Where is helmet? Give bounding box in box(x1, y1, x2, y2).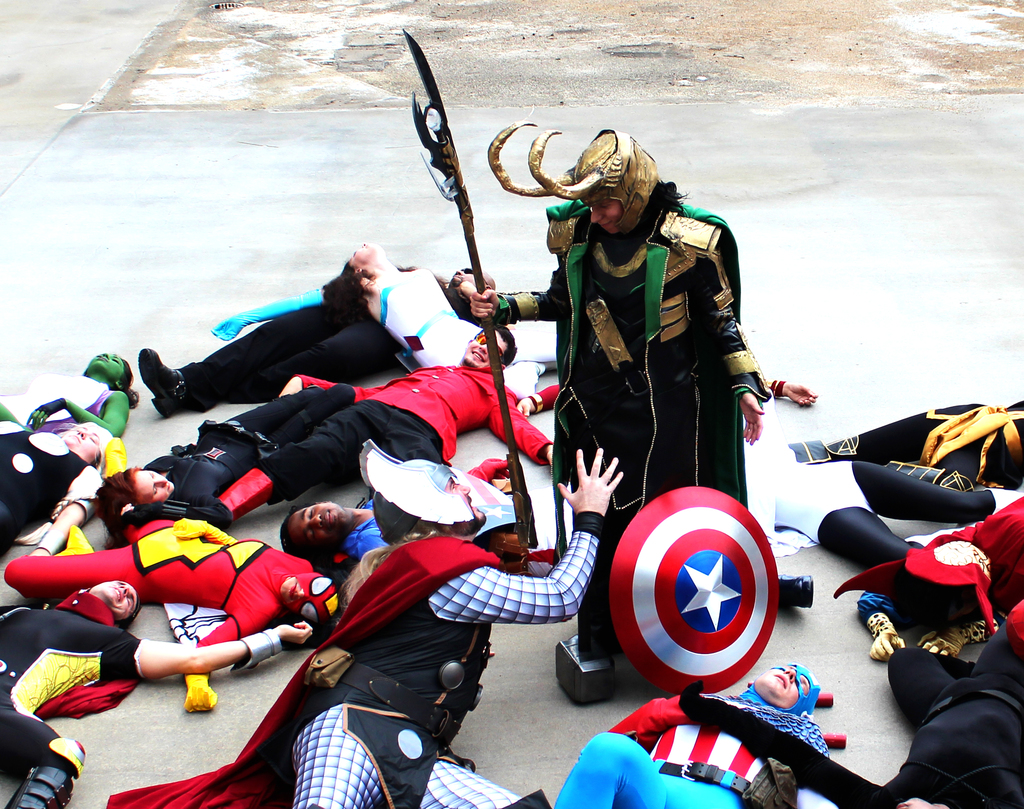
box(351, 441, 518, 546).
